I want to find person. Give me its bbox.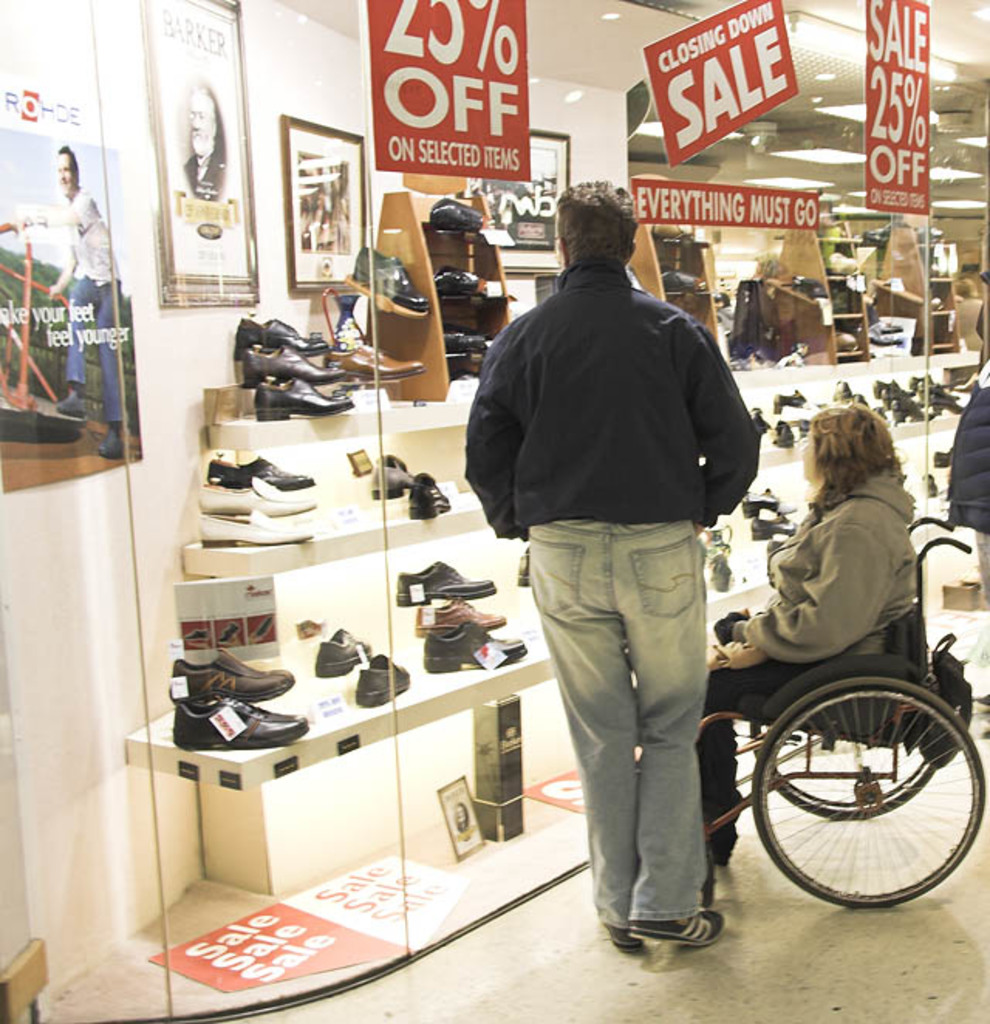
left=0, top=147, right=130, bottom=466.
